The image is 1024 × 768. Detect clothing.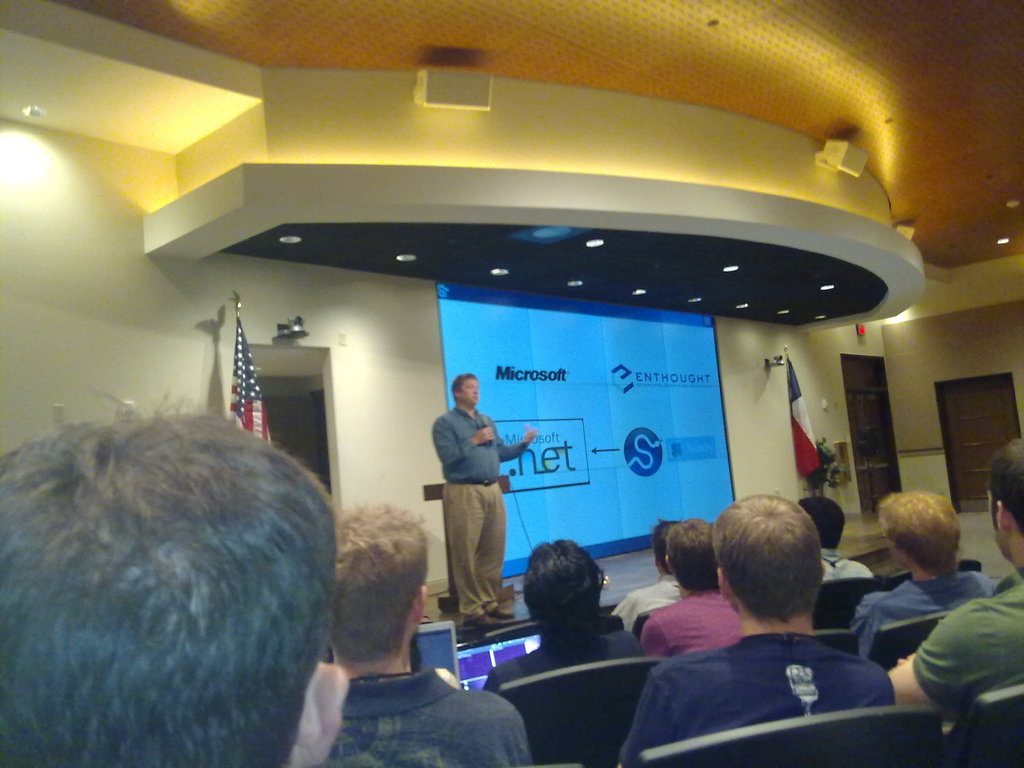
Detection: bbox=[426, 372, 518, 628].
